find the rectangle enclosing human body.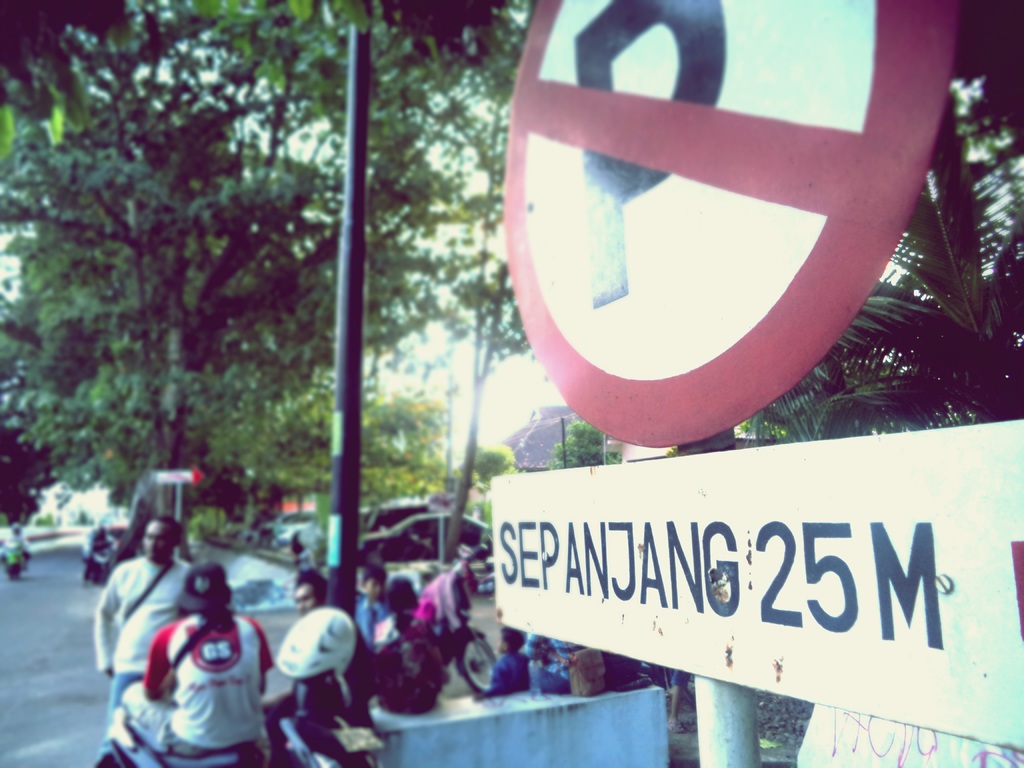
rect(294, 565, 330, 609).
